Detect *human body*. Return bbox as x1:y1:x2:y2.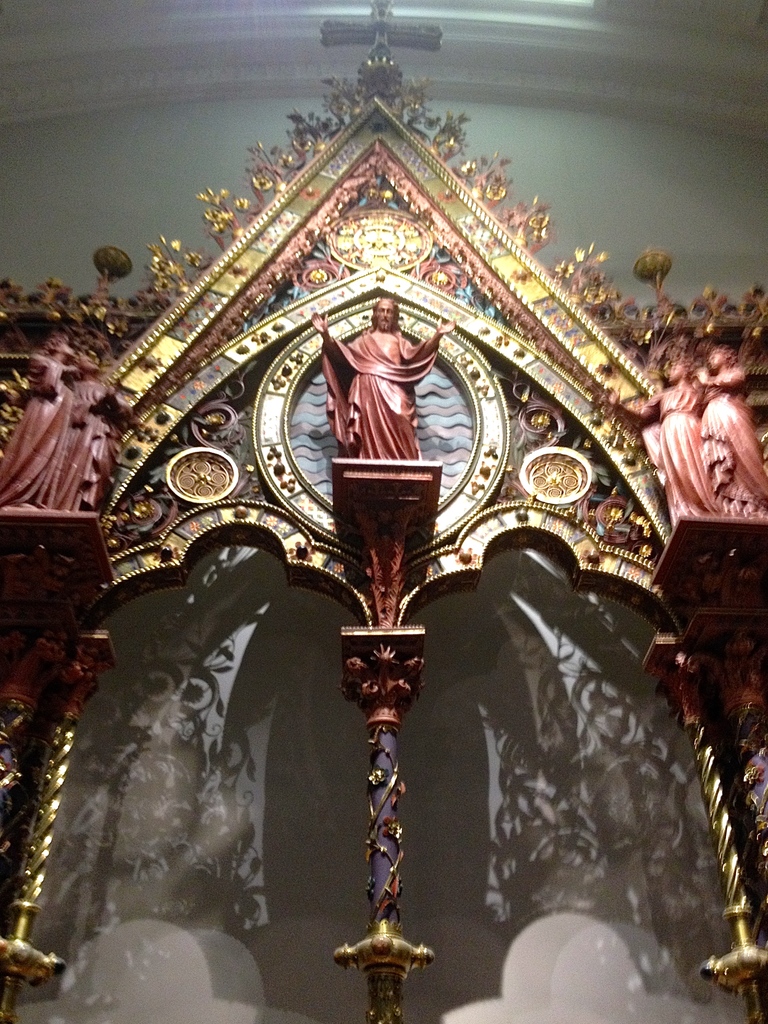
309:297:453:466.
